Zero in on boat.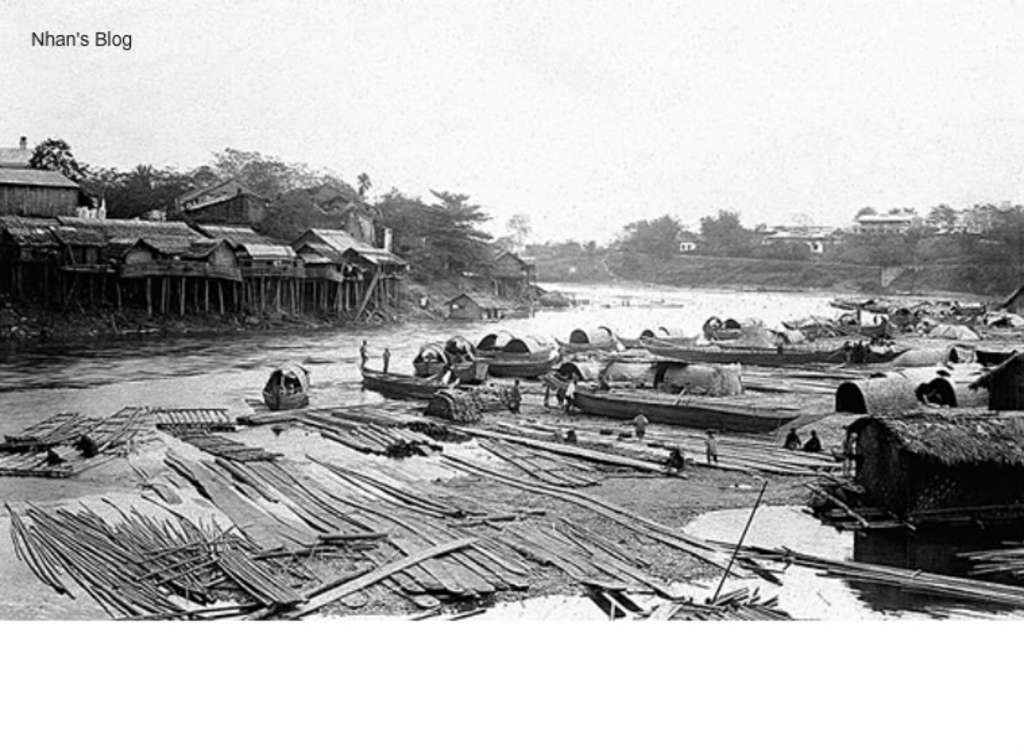
Zeroed in: <region>857, 300, 905, 332</region>.
